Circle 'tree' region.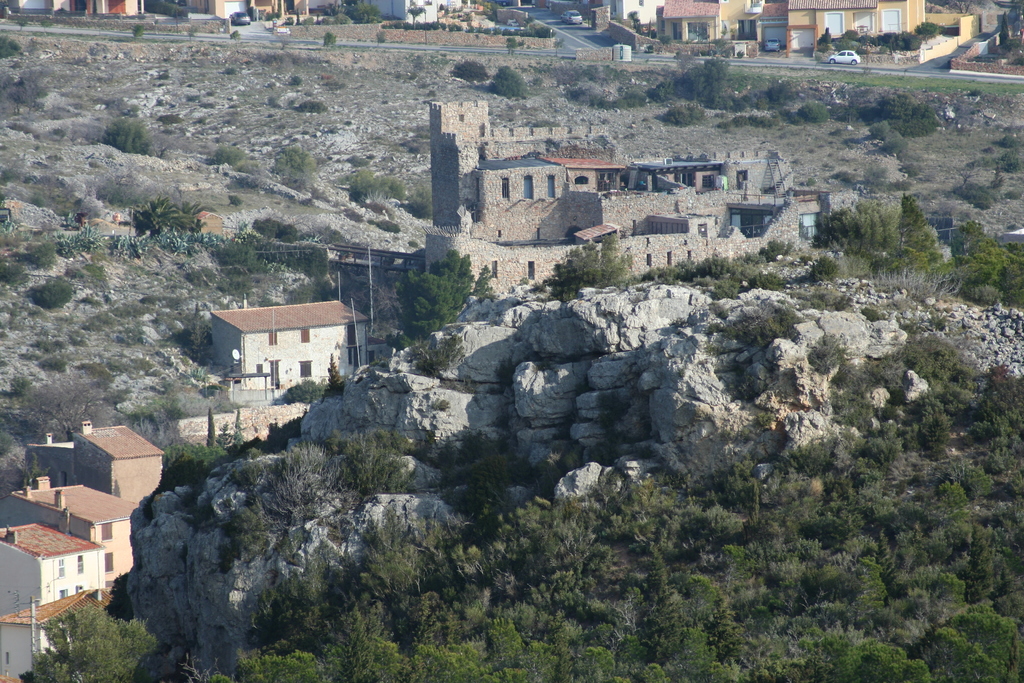
Region: locate(847, 628, 928, 682).
